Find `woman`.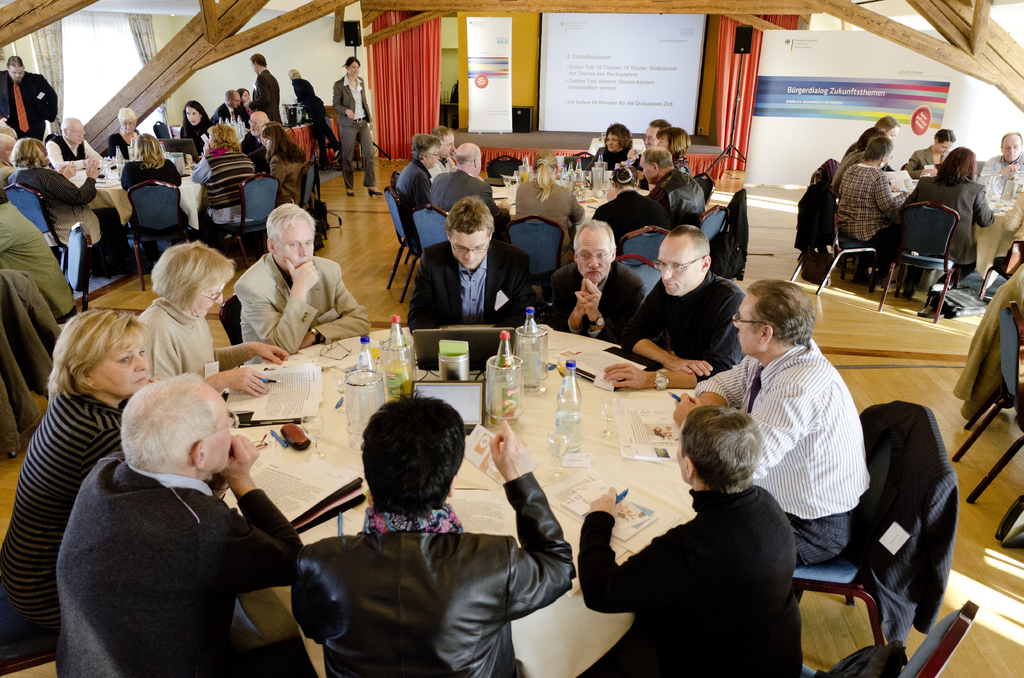
bbox=(180, 102, 210, 162).
